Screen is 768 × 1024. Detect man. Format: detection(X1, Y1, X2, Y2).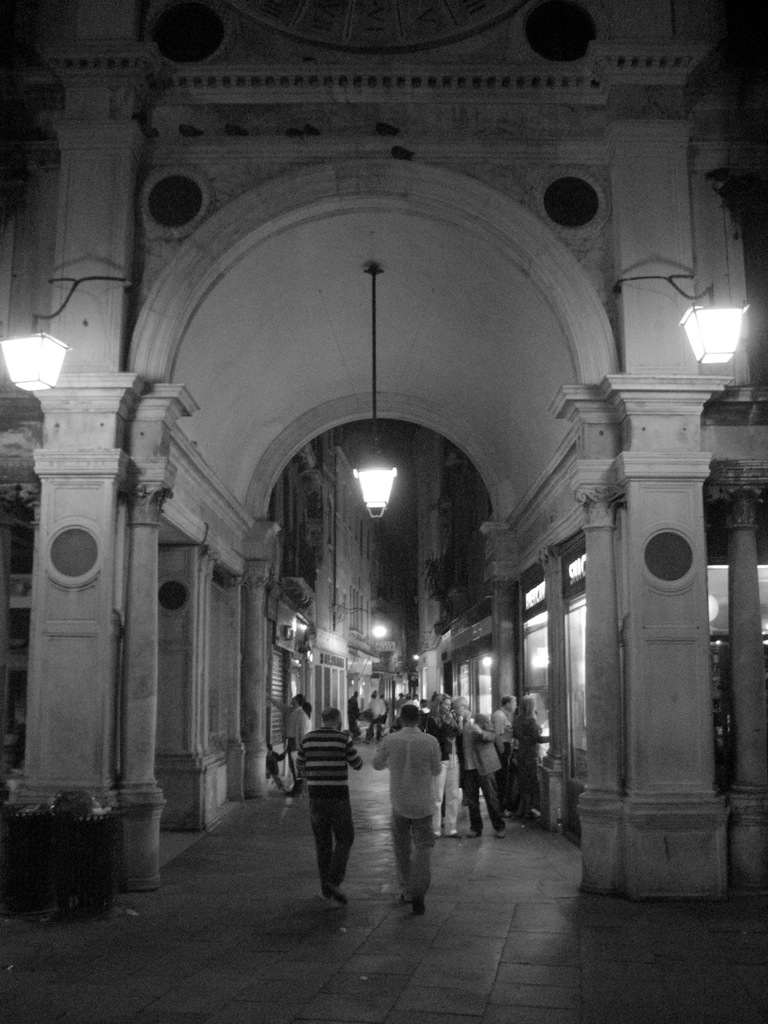
detection(292, 707, 364, 910).
